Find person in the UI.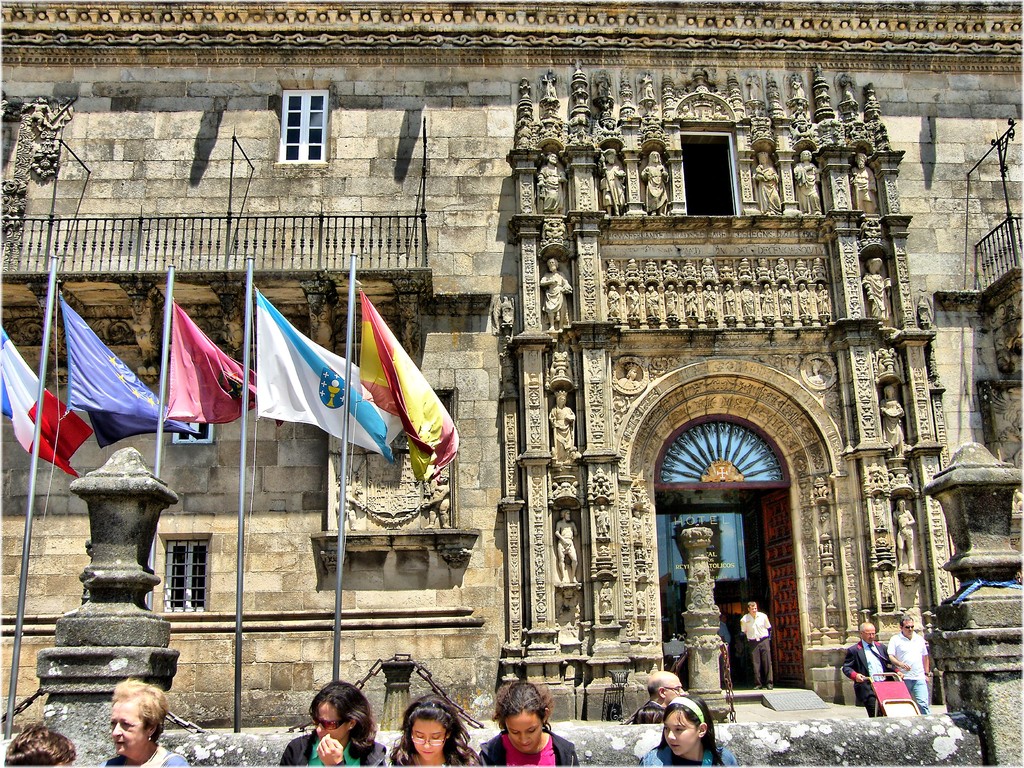
UI element at <box>847,150,878,214</box>.
